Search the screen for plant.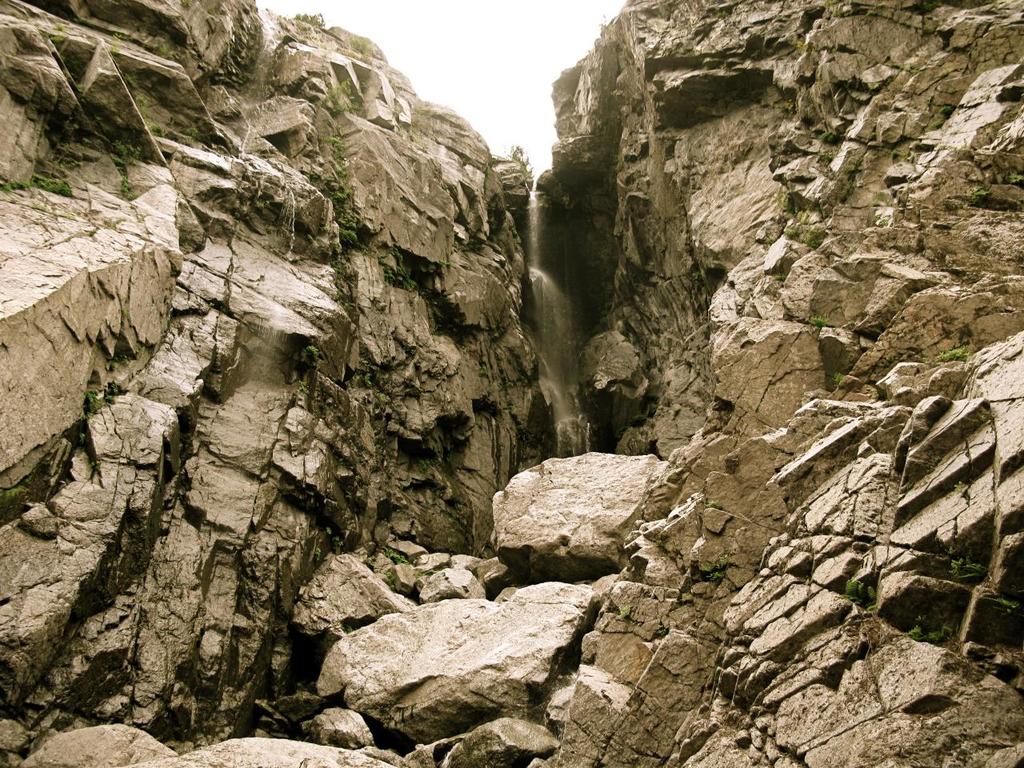
Found at pyautogui.locateOnScreen(1004, 168, 1023, 194).
